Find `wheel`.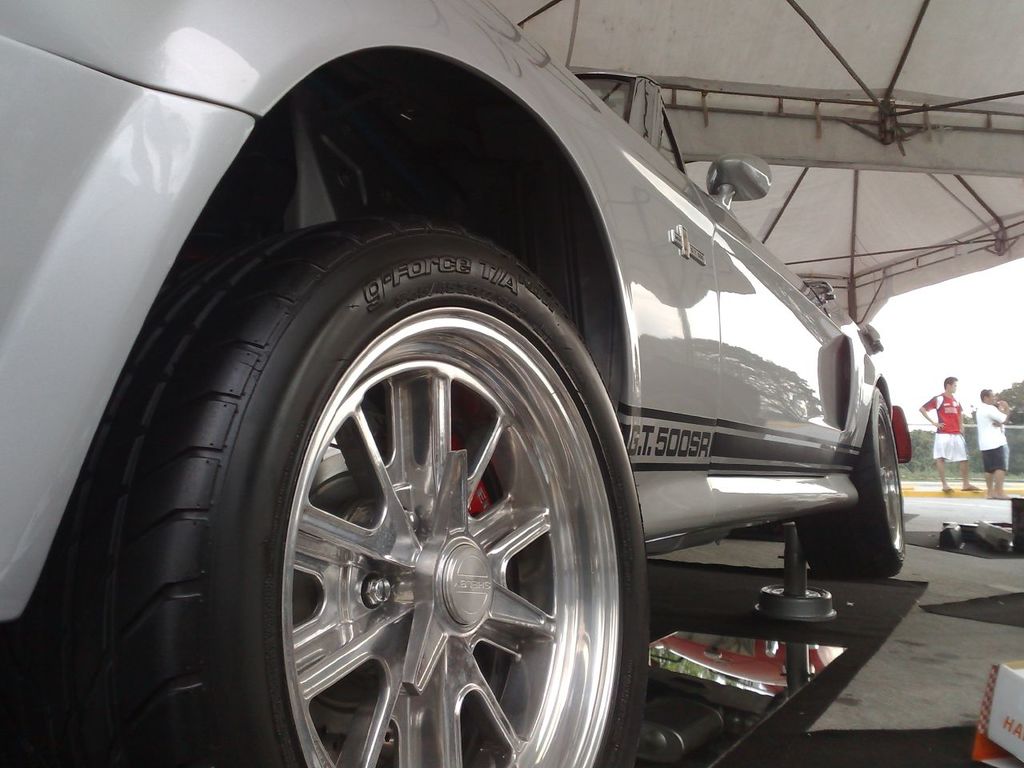
region(790, 386, 901, 577).
